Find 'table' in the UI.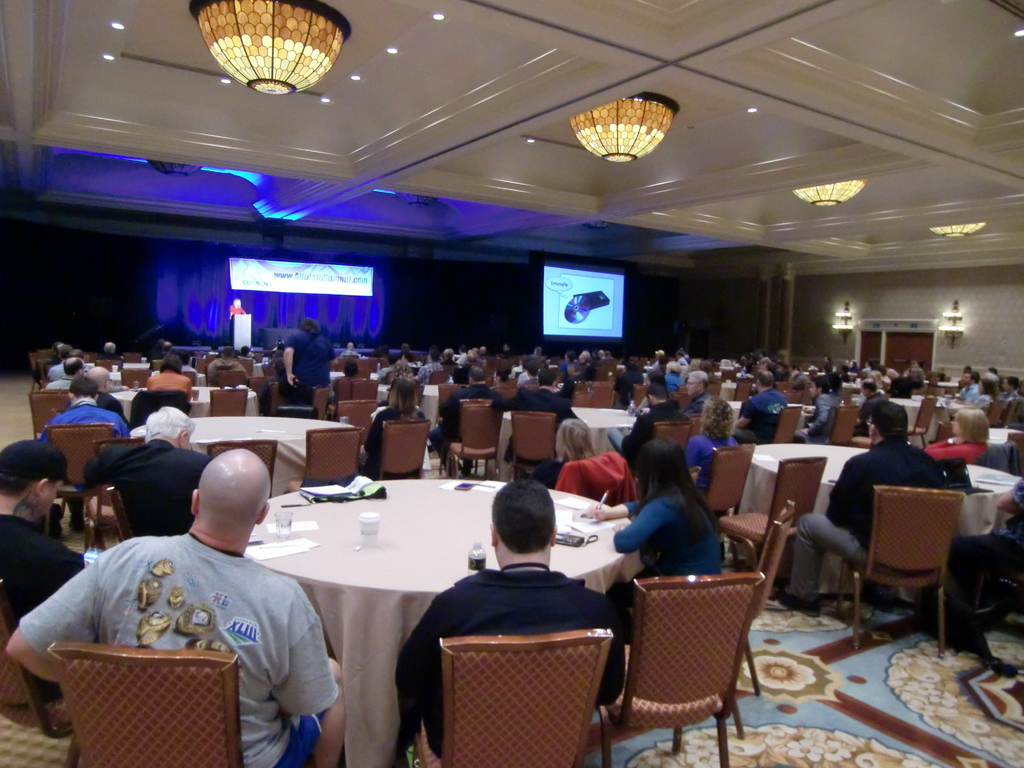
UI element at box=[111, 384, 259, 425].
